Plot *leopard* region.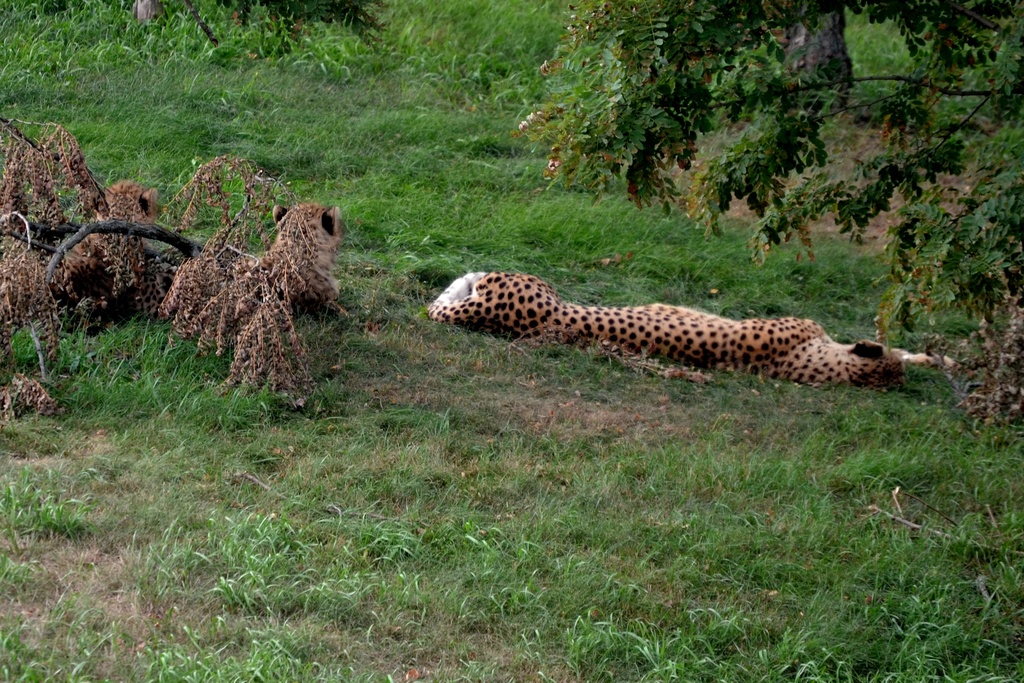
Plotted at left=426, top=267, right=956, bottom=387.
